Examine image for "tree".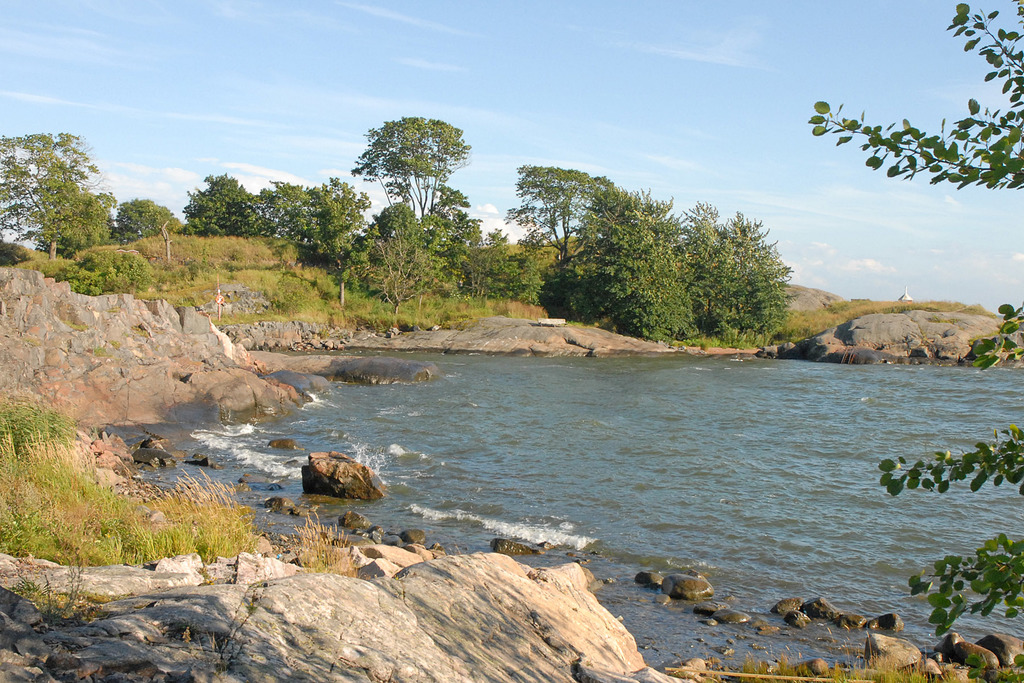
Examination result: 9/113/111/268.
